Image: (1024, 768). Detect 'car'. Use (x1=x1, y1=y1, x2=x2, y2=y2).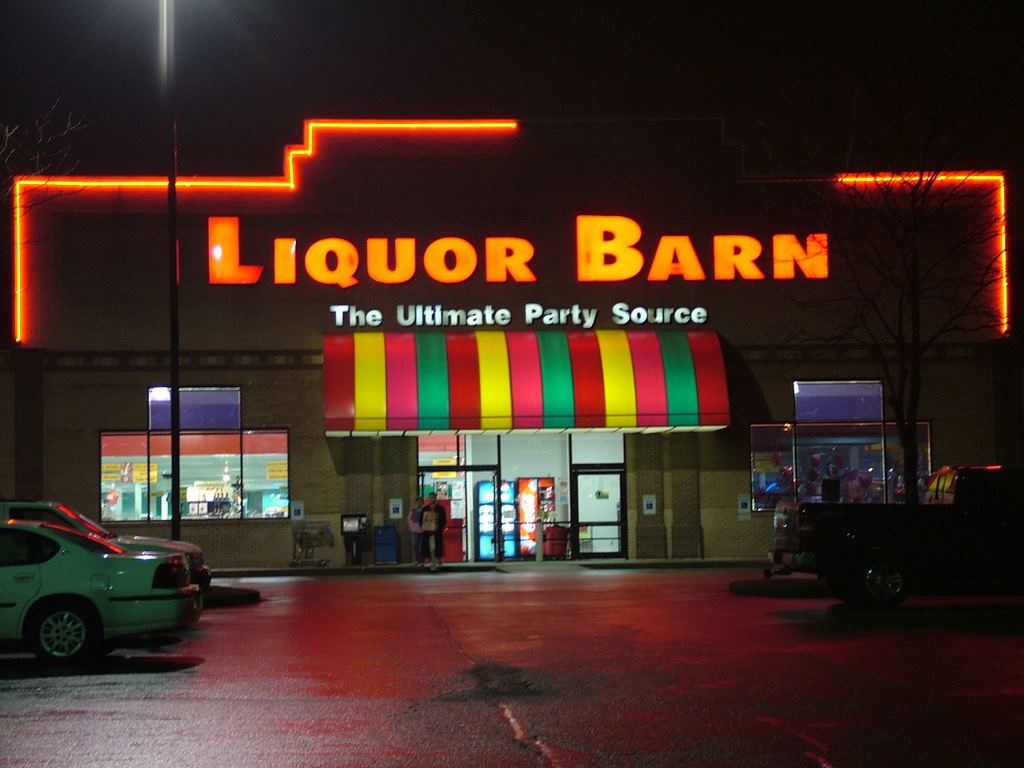
(x1=0, y1=496, x2=211, y2=616).
